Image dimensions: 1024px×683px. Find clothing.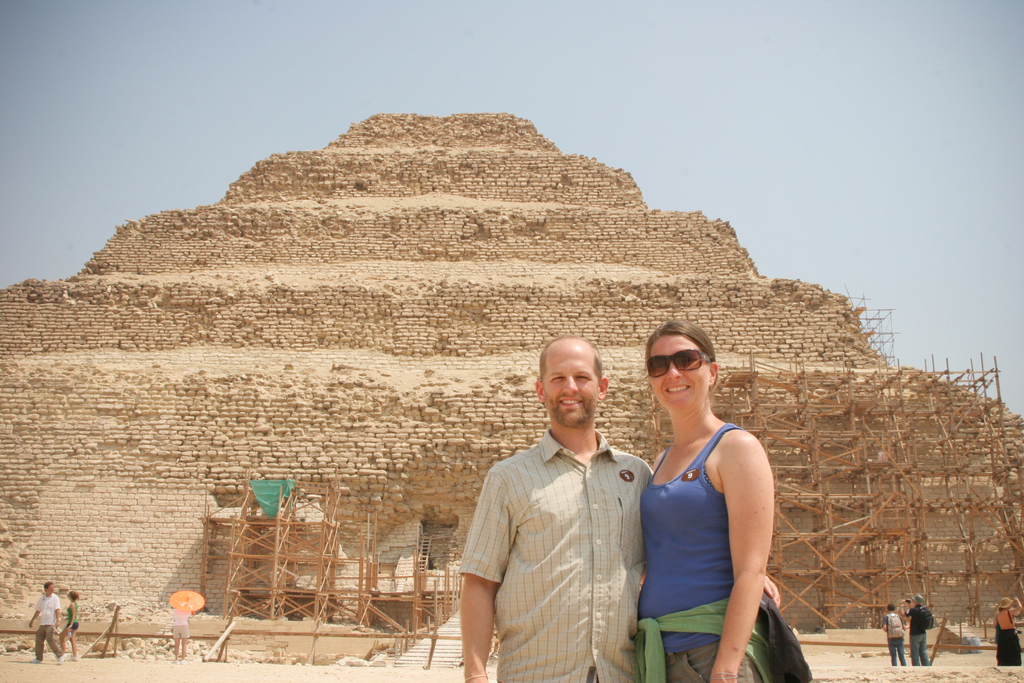
left=459, top=428, right=653, bottom=682.
